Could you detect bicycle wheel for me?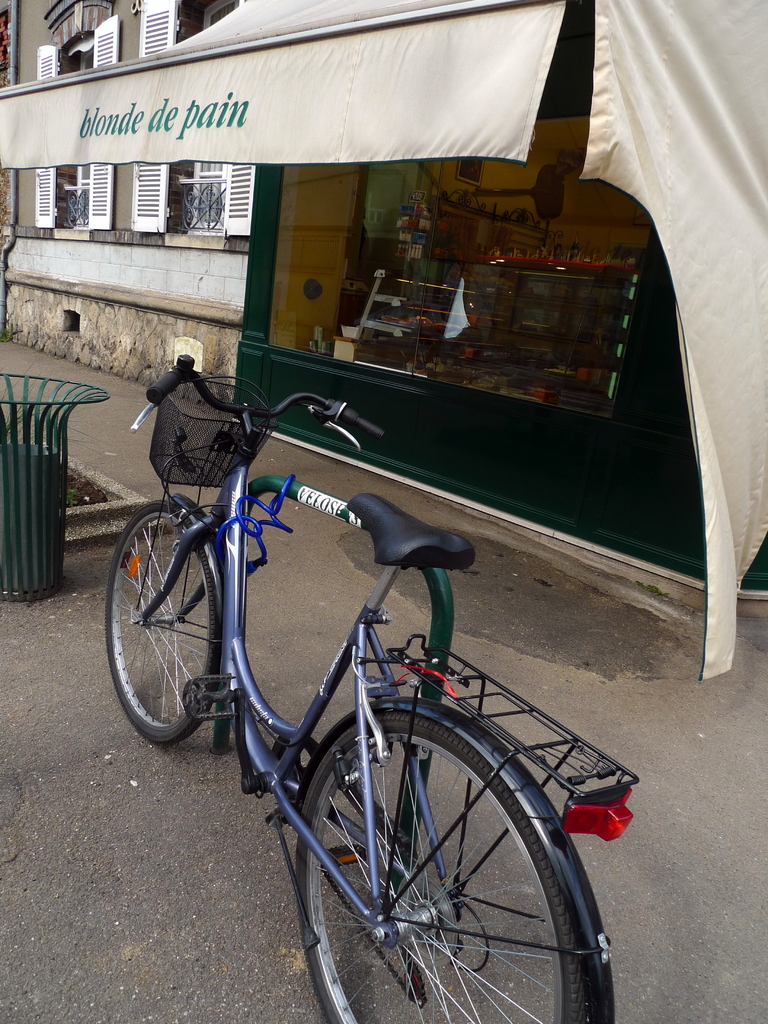
Detection result: <region>102, 497, 219, 746</region>.
